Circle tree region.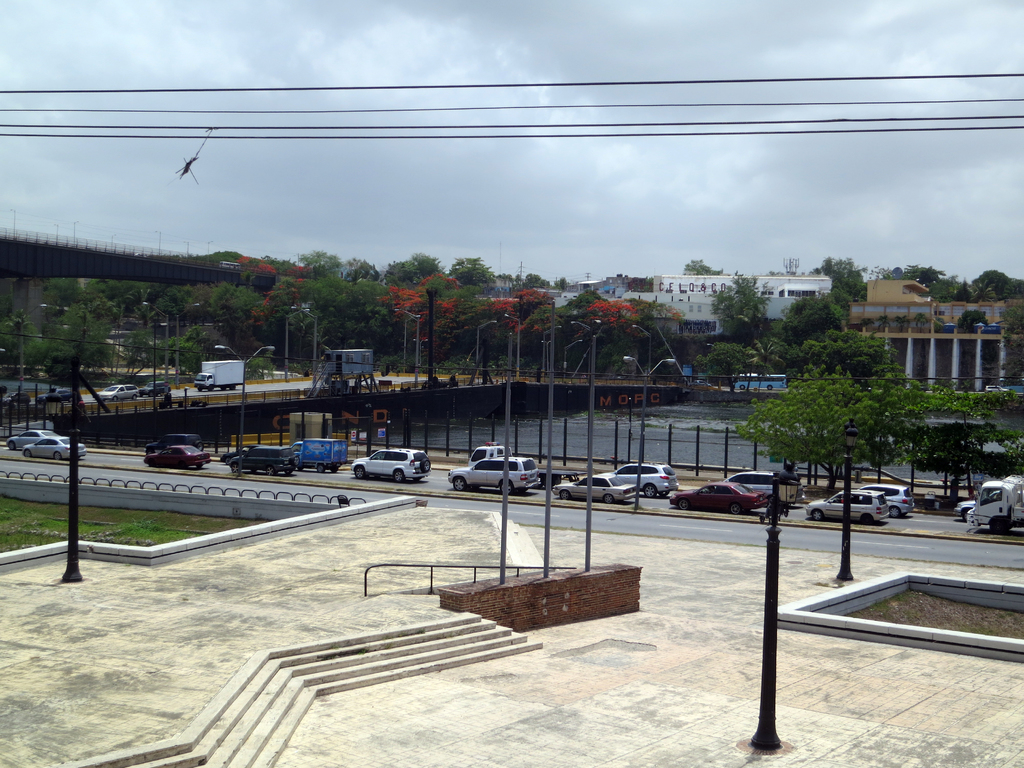
Region: bbox=[342, 257, 385, 282].
